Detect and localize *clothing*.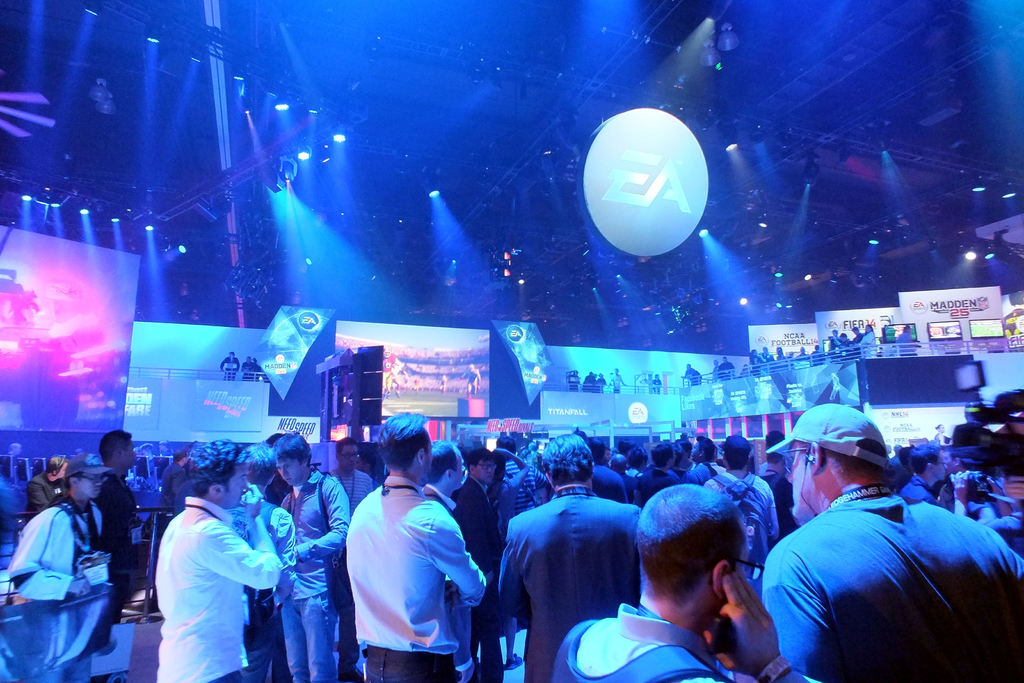
Localized at <region>225, 498, 291, 682</region>.
